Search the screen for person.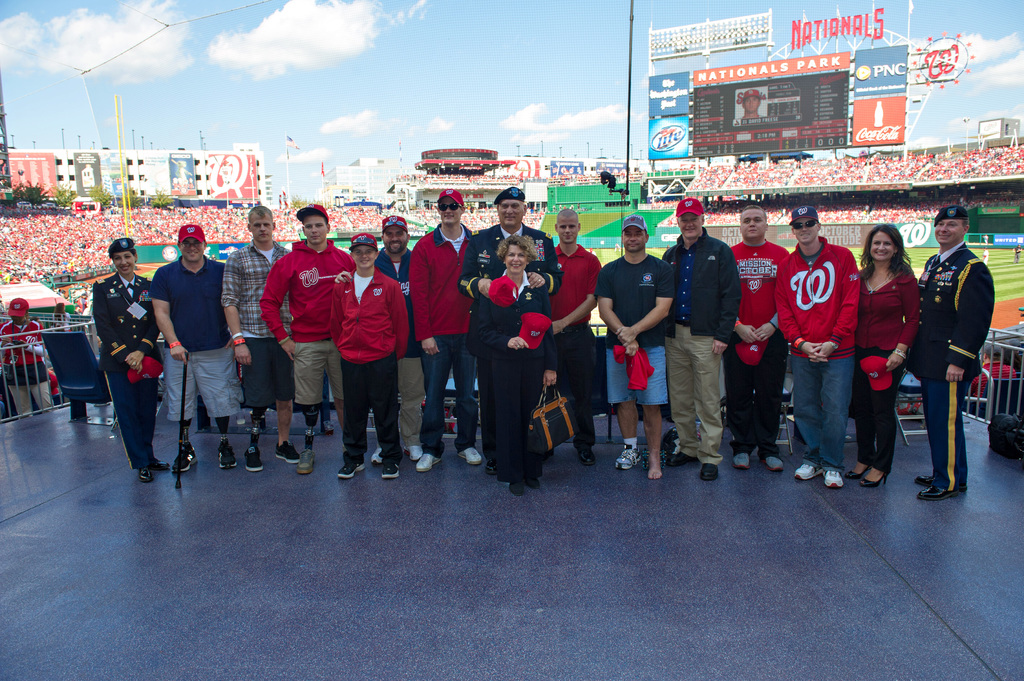
Found at [467,235,554,497].
